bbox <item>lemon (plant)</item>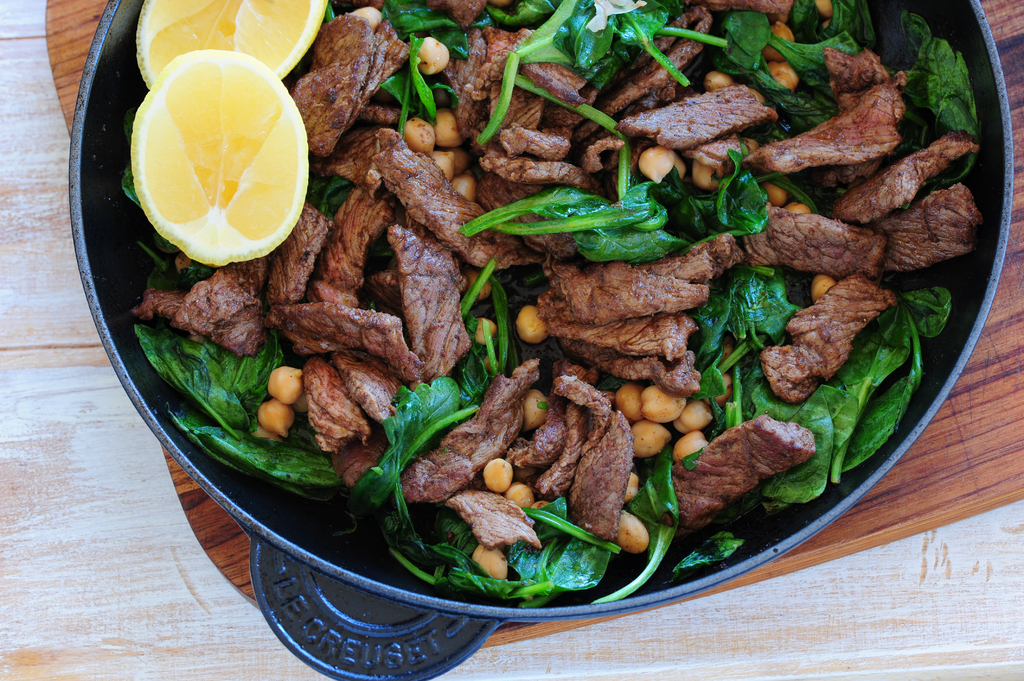
125/52/308/274
